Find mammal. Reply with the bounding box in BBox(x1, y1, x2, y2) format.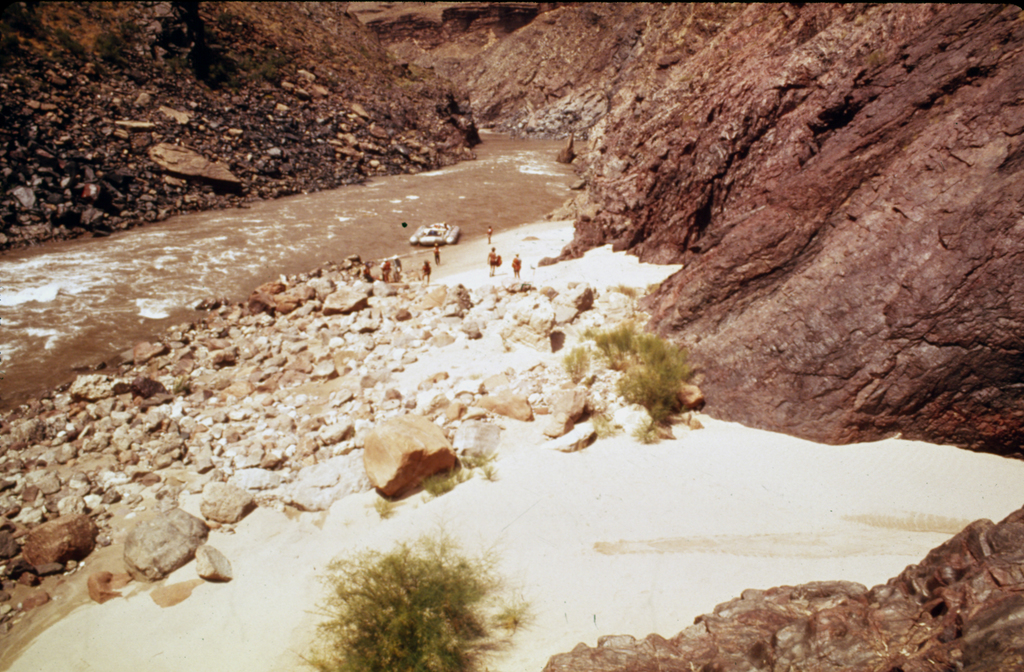
BBox(360, 260, 371, 283).
